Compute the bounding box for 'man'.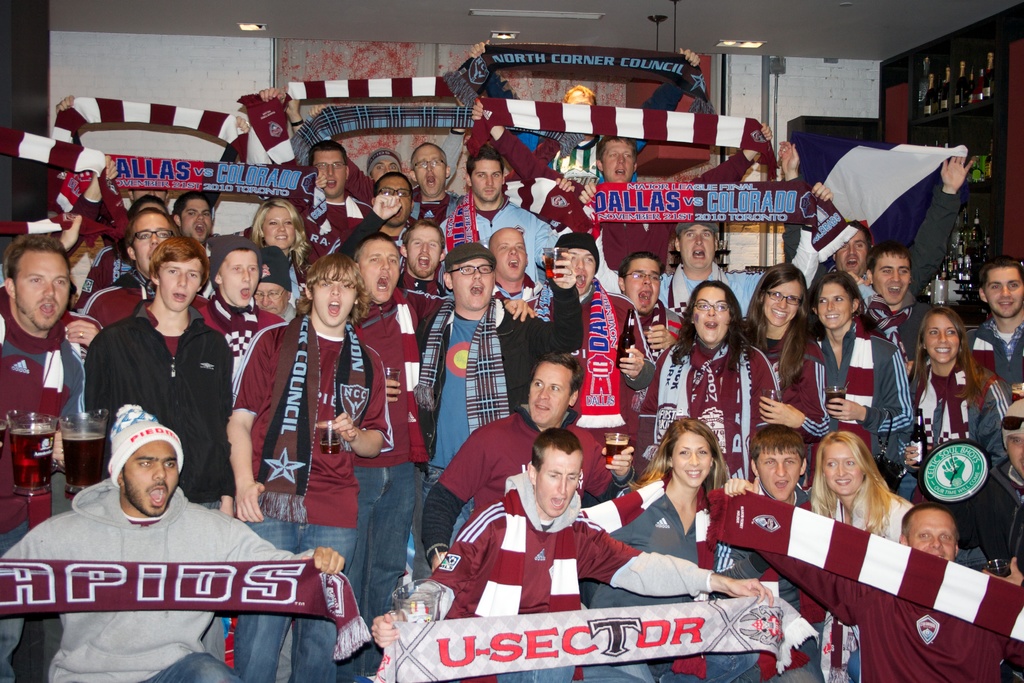
717,421,813,609.
